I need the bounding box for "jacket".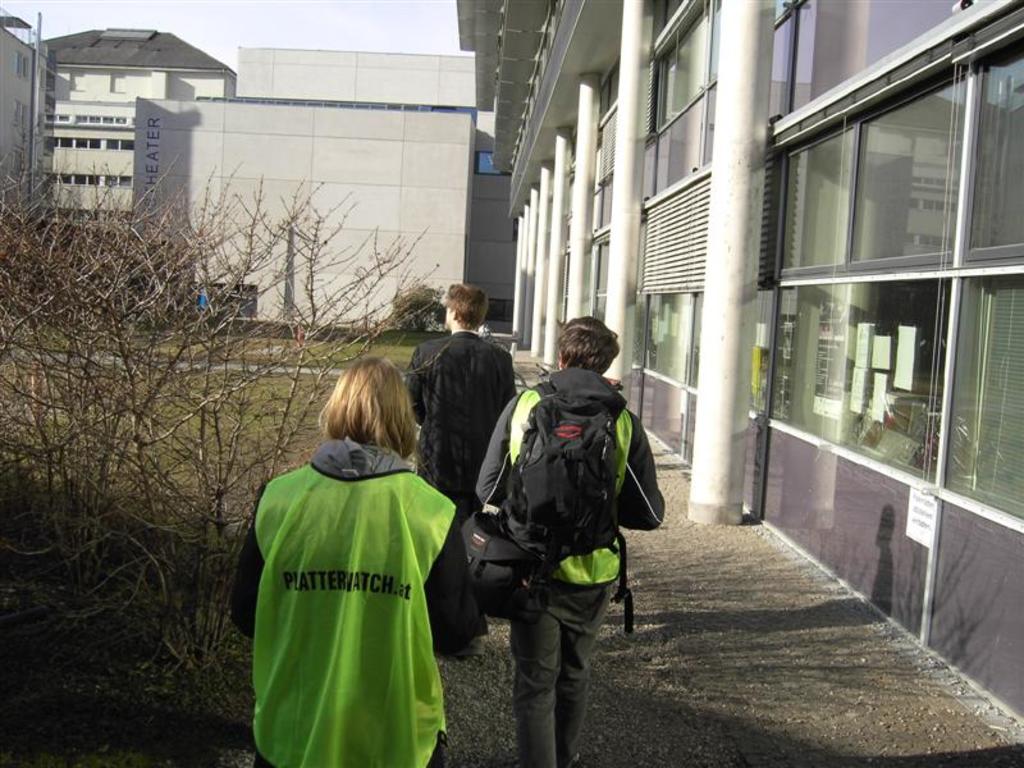
Here it is: {"x1": 410, "y1": 325, "x2": 511, "y2": 531}.
